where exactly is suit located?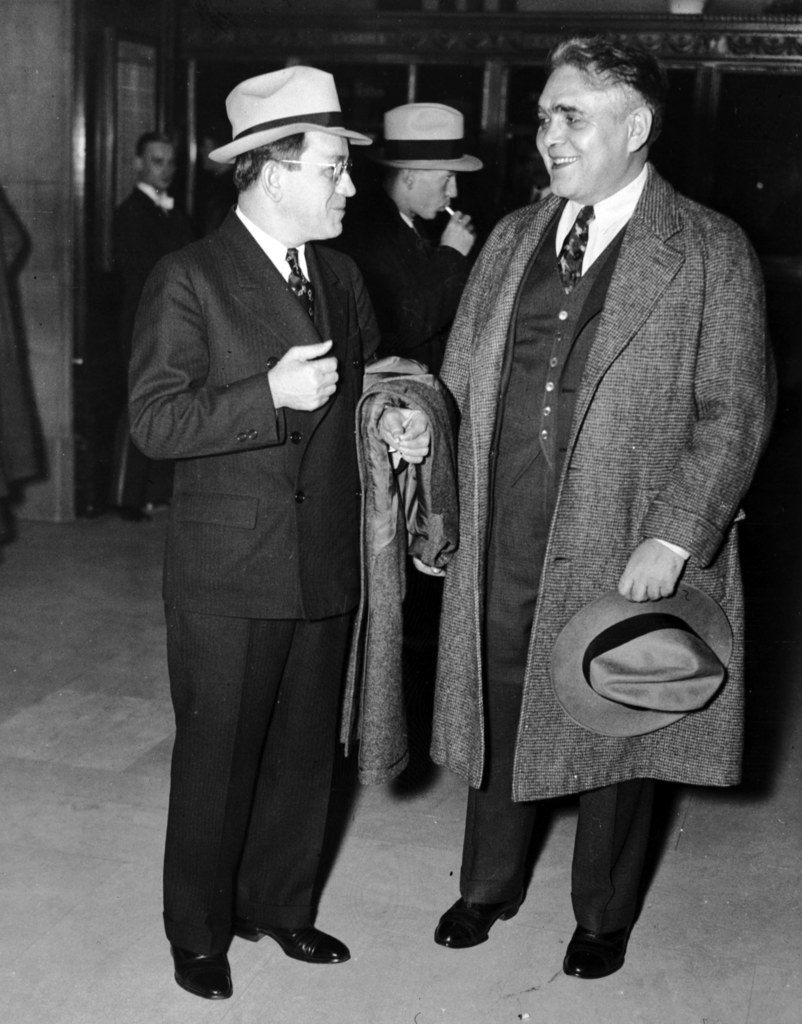
Its bounding box is 327:199:464:356.
